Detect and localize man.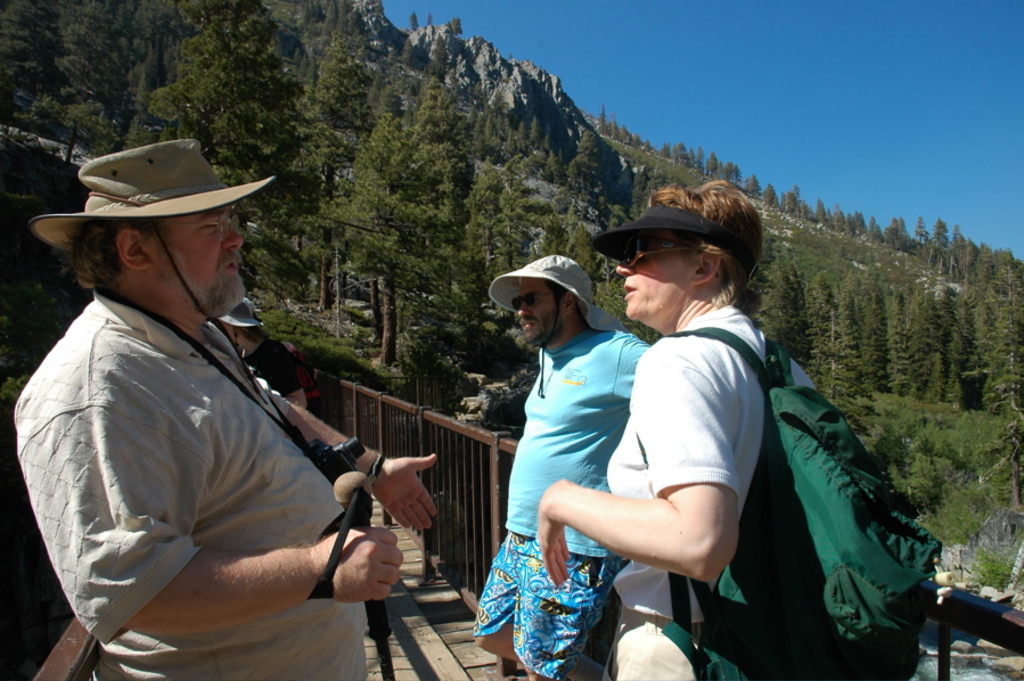
Localized at rect(492, 248, 648, 680).
